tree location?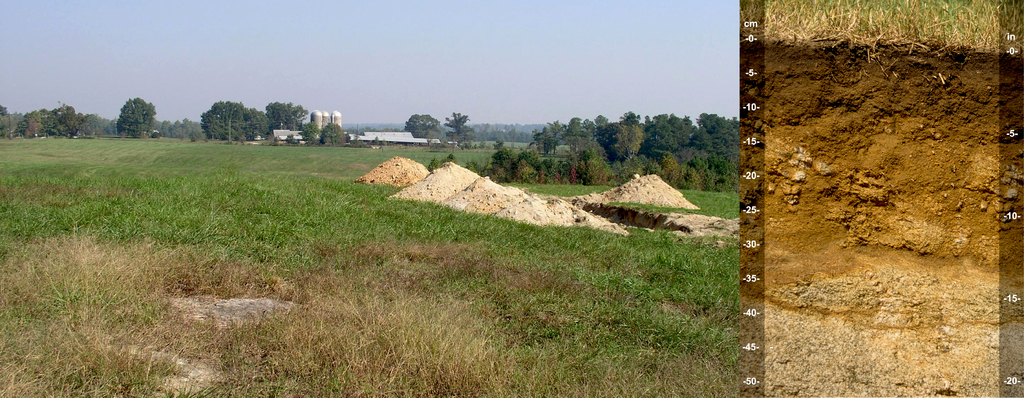
442 113 471 144
